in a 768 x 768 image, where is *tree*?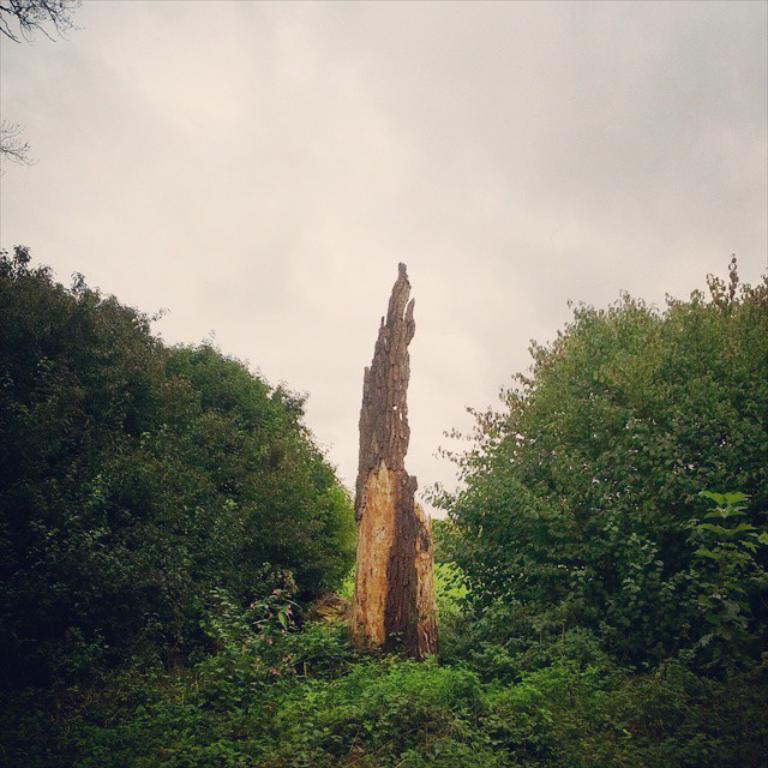
{"x1": 421, "y1": 284, "x2": 678, "y2": 630}.
